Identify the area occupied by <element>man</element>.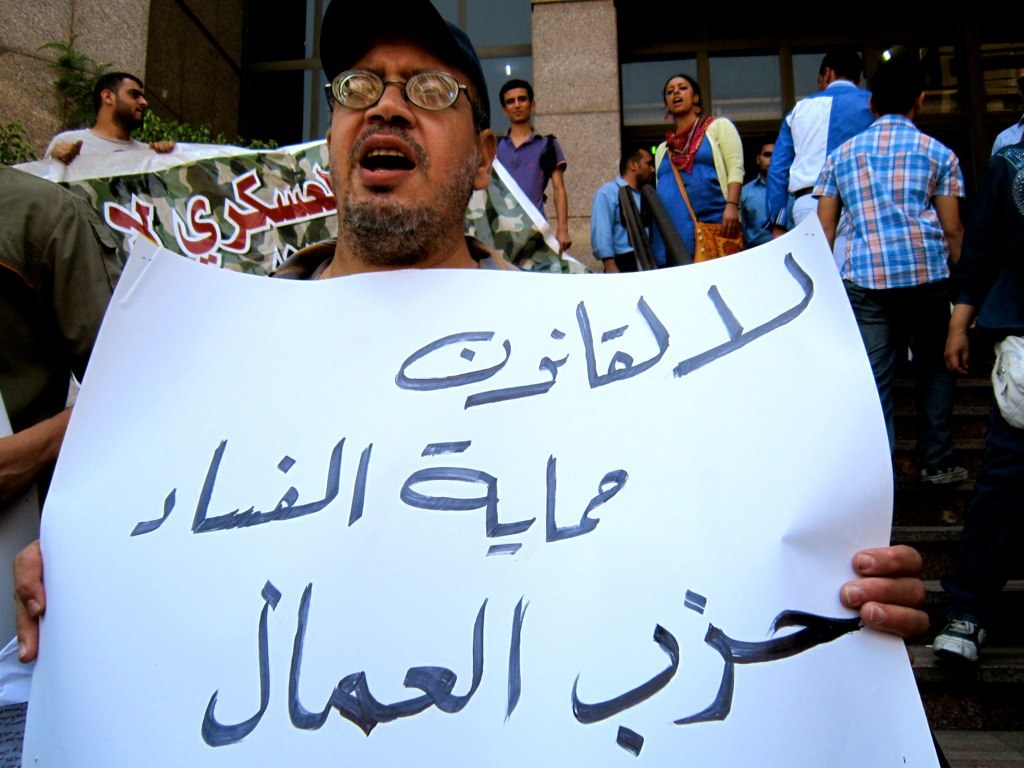
Area: <box>990,63,1023,157</box>.
